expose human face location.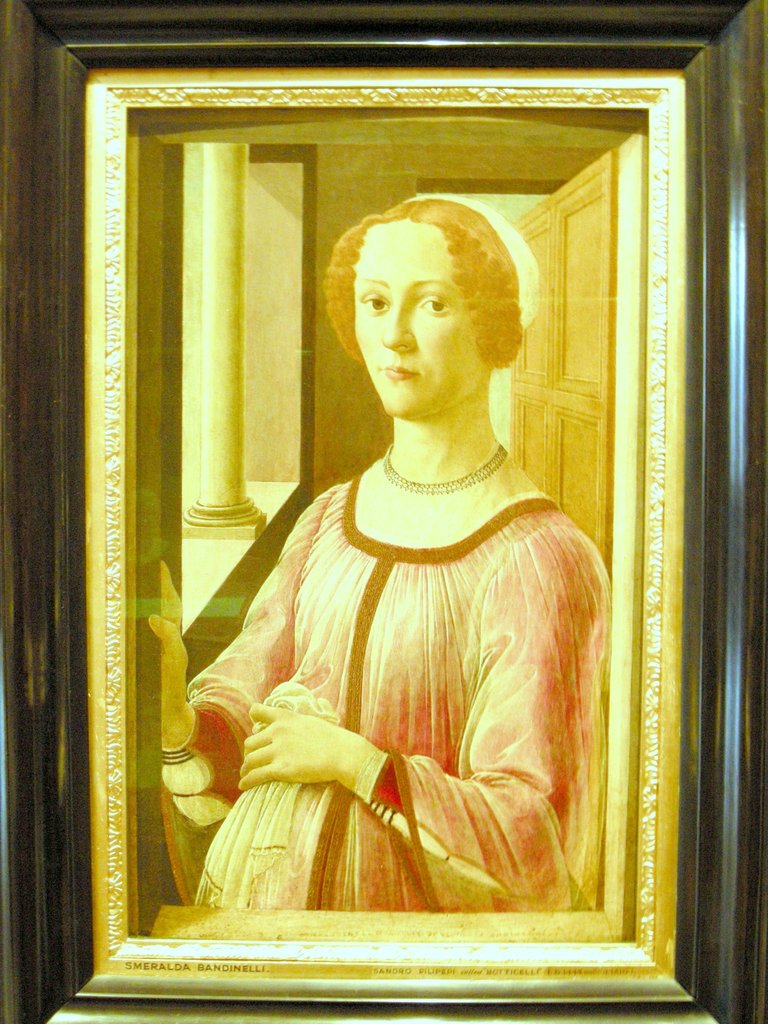
Exposed at rect(353, 221, 488, 421).
